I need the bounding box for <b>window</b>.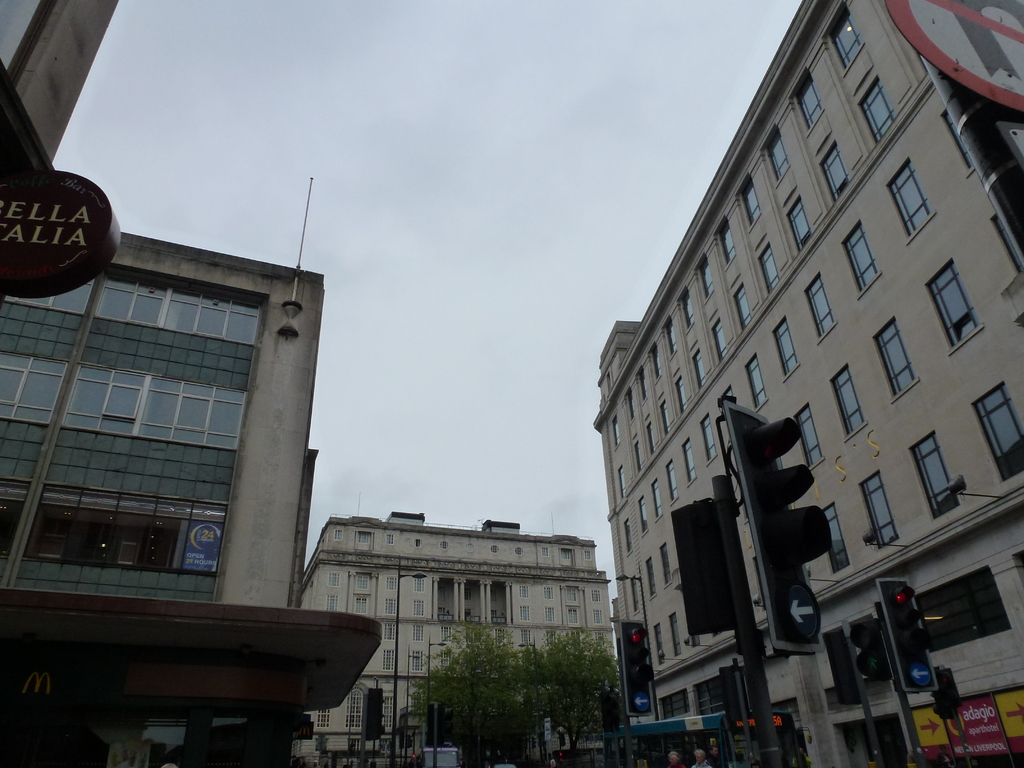
Here it is: bbox=[545, 585, 556, 604].
